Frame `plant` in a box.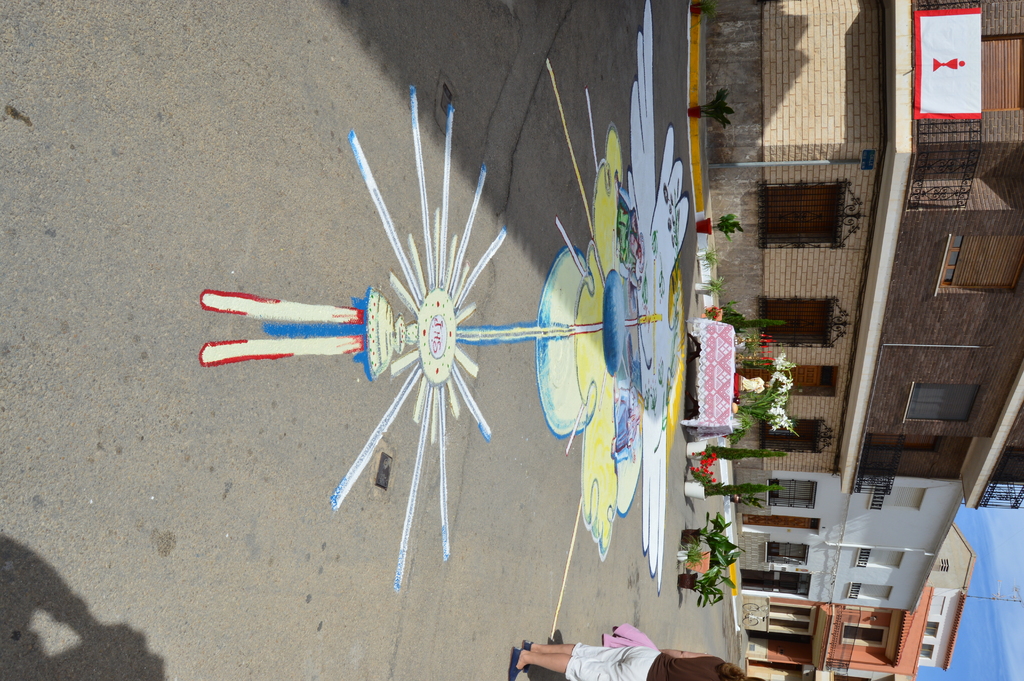
crop(695, 245, 717, 265).
